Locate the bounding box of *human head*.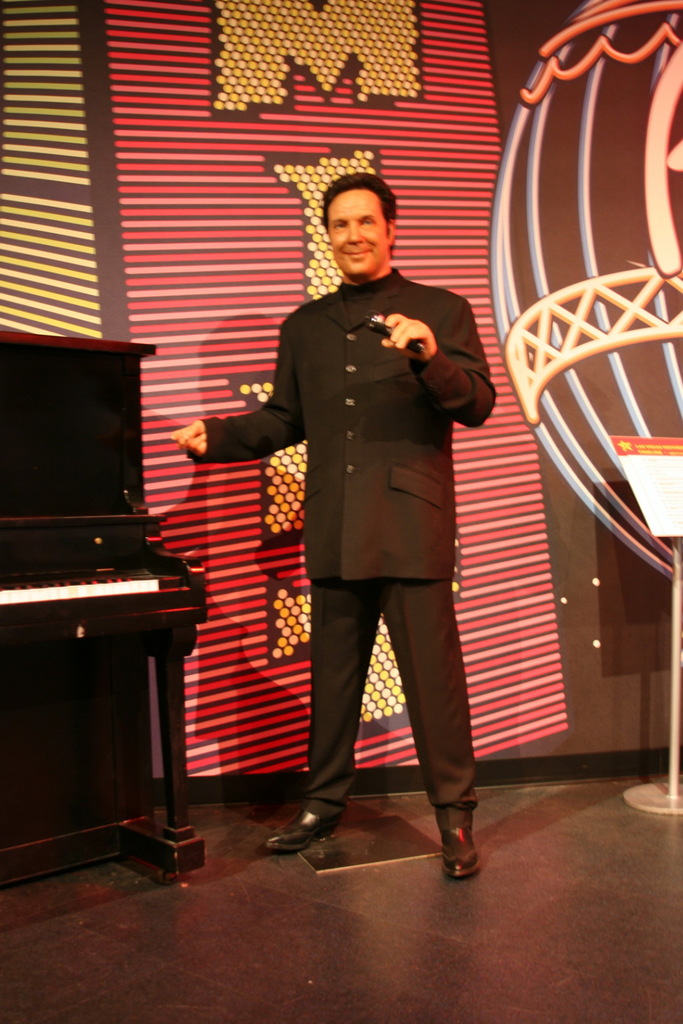
Bounding box: x1=309, y1=164, x2=413, y2=268.
